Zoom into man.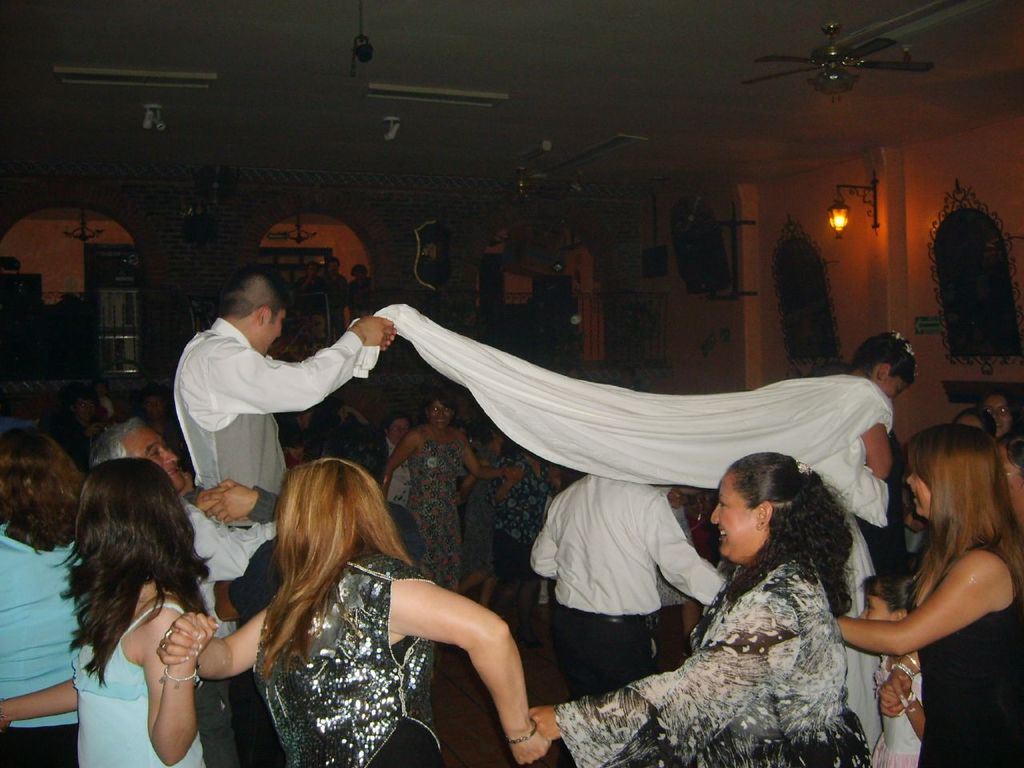
Zoom target: bbox=(175, 274, 398, 493).
